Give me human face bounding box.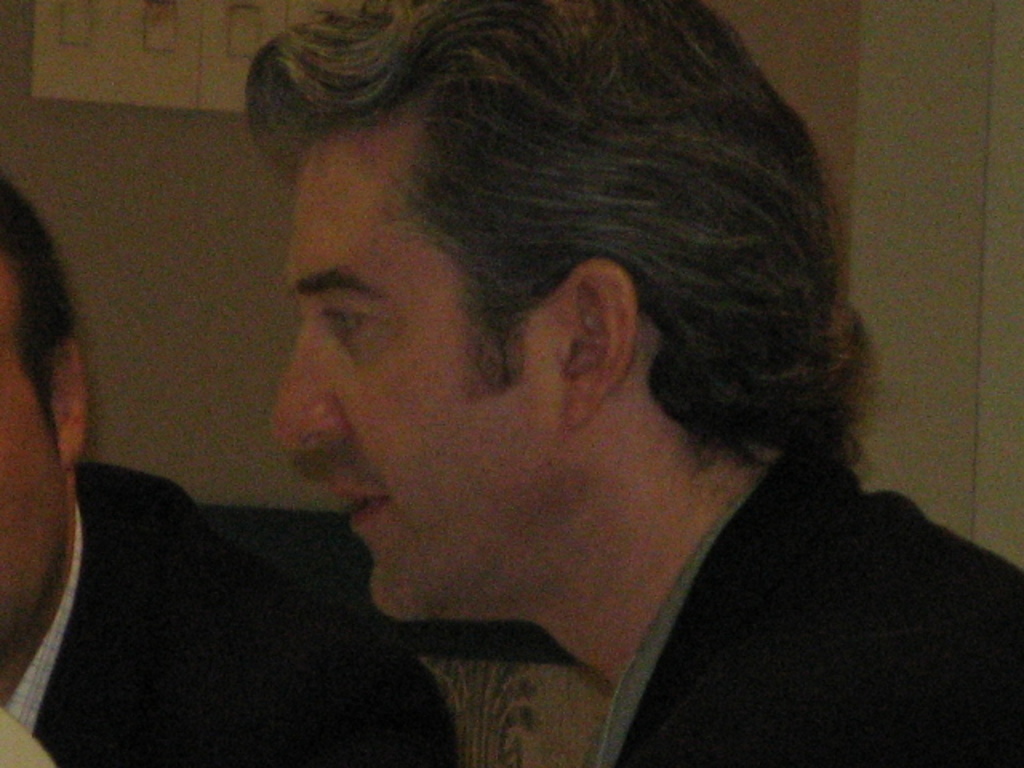
rect(0, 261, 59, 656).
